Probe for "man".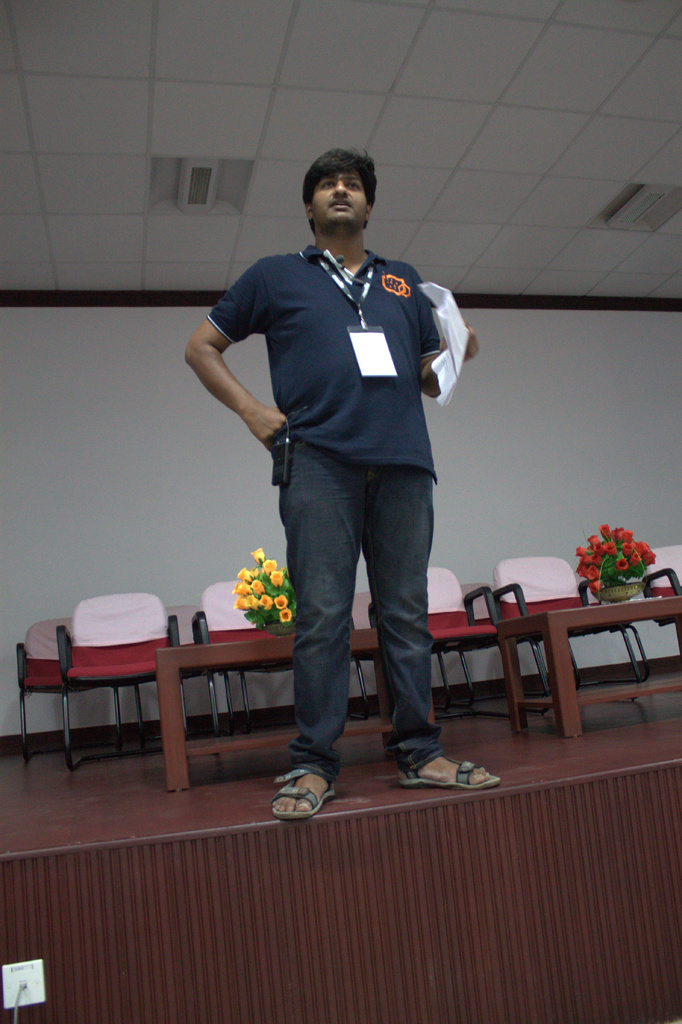
Probe result: <box>181,144,501,818</box>.
